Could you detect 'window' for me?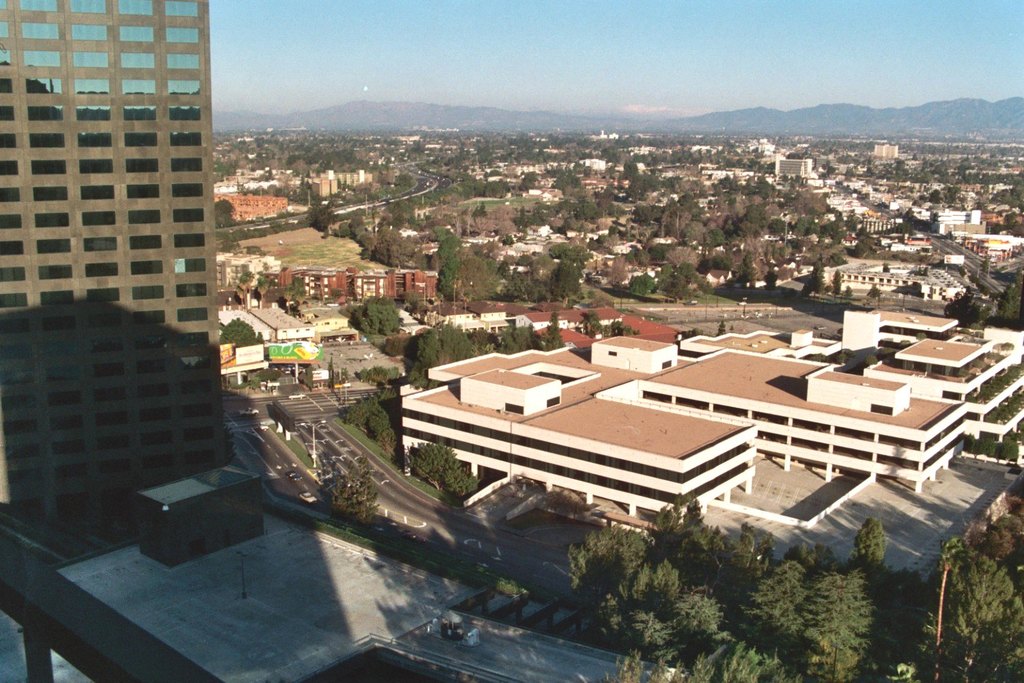
Detection result: box(178, 407, 215, 419).
